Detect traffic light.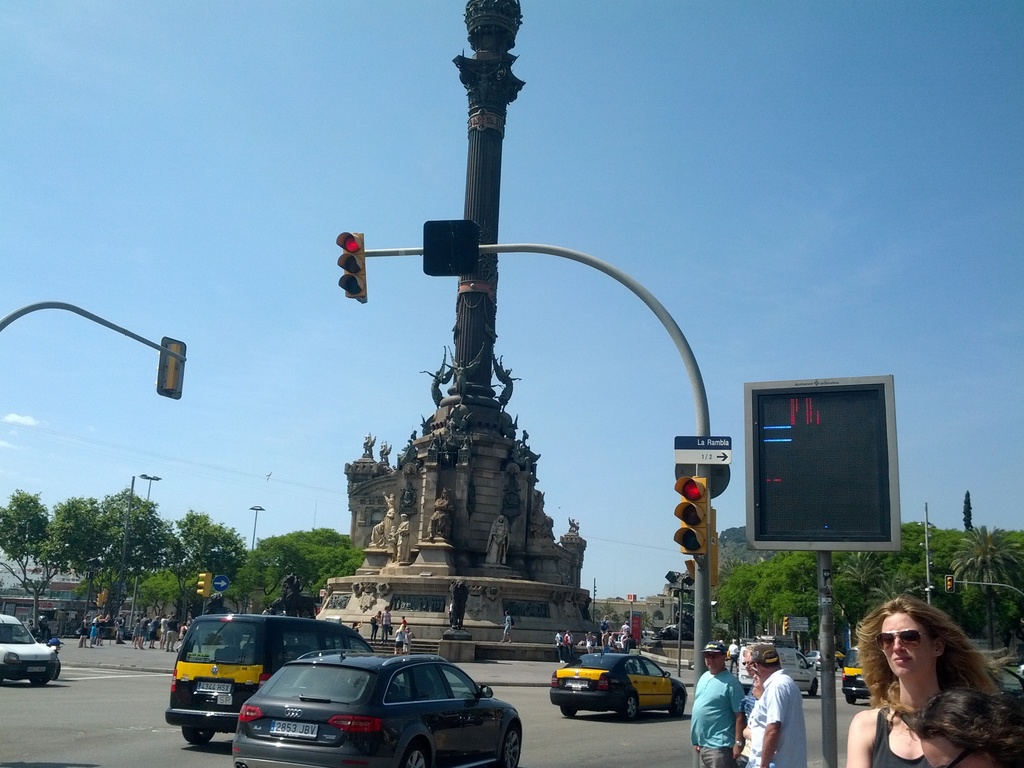
Detected at x1=94, y1=595, x2=102, y2=609.
